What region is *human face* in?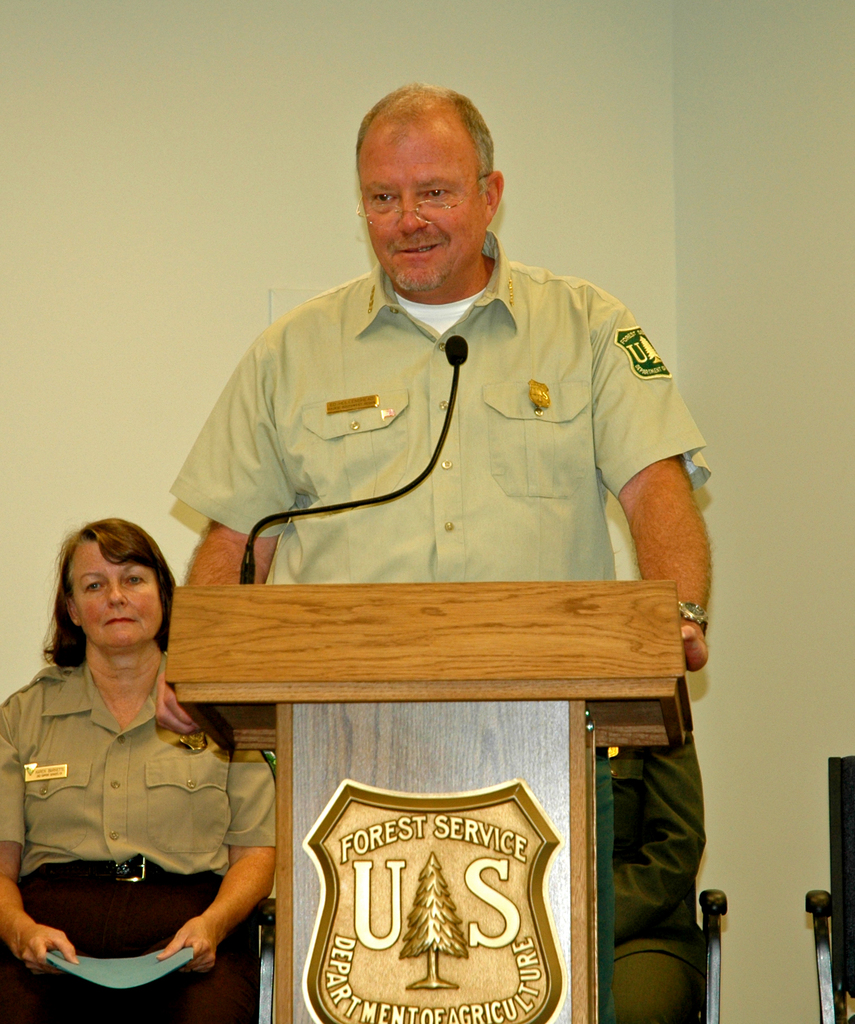
crop(67, 537, 164, 650).
